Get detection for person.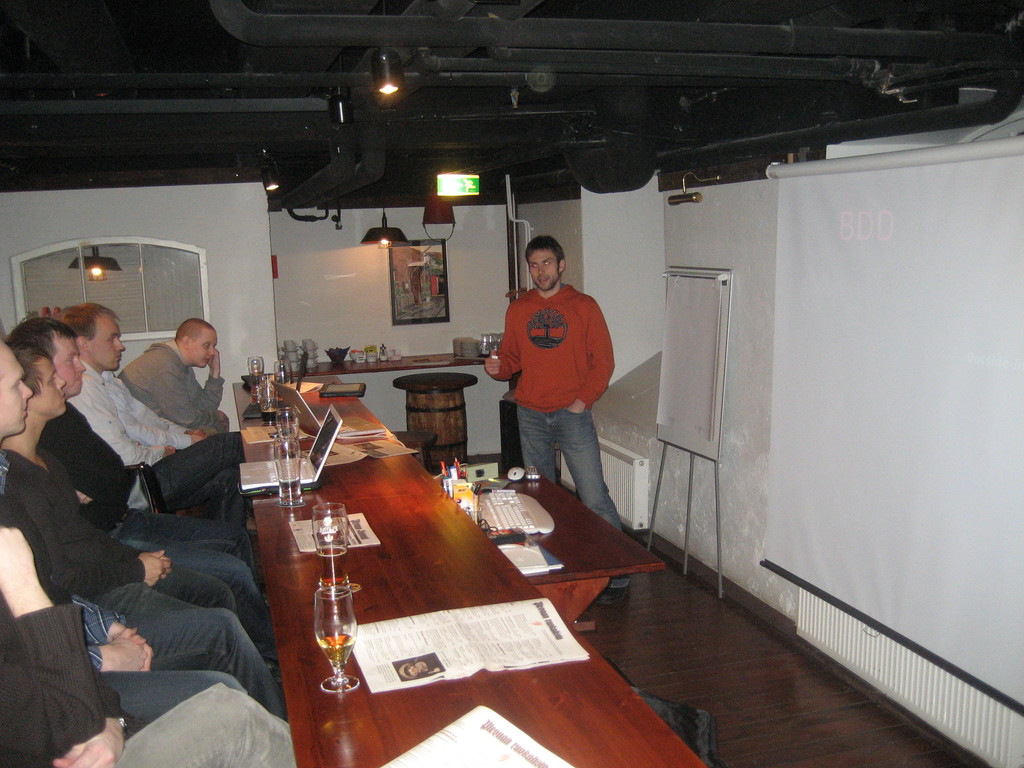
Detection: detection(116, 317, 232, 437).
